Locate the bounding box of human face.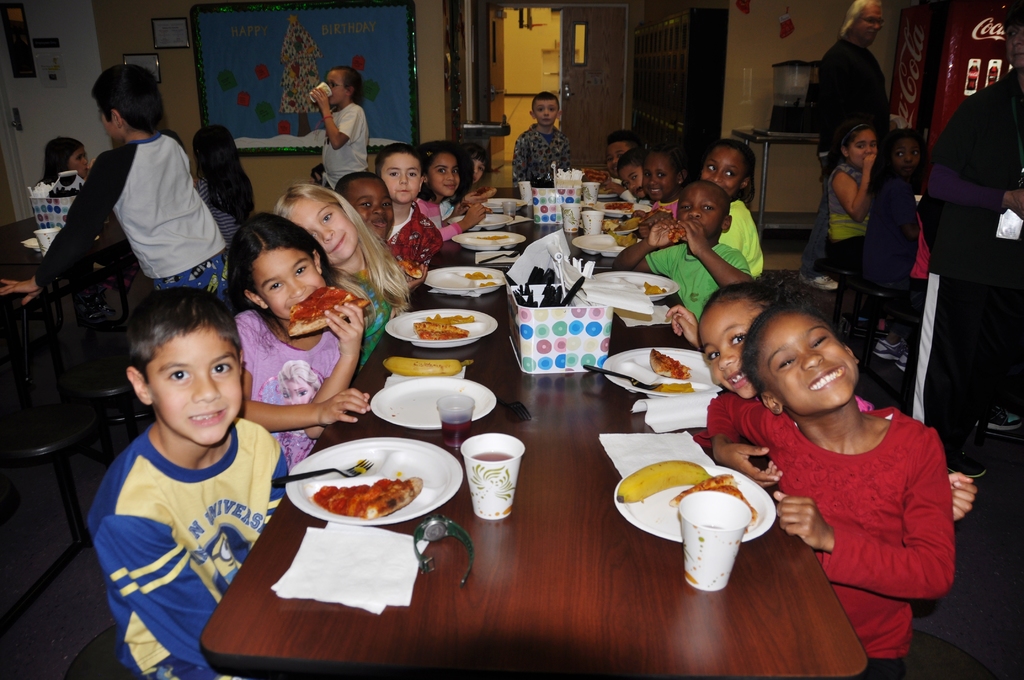
Bounding box: (x1=147, y1=324, x2=241, y2=449).
